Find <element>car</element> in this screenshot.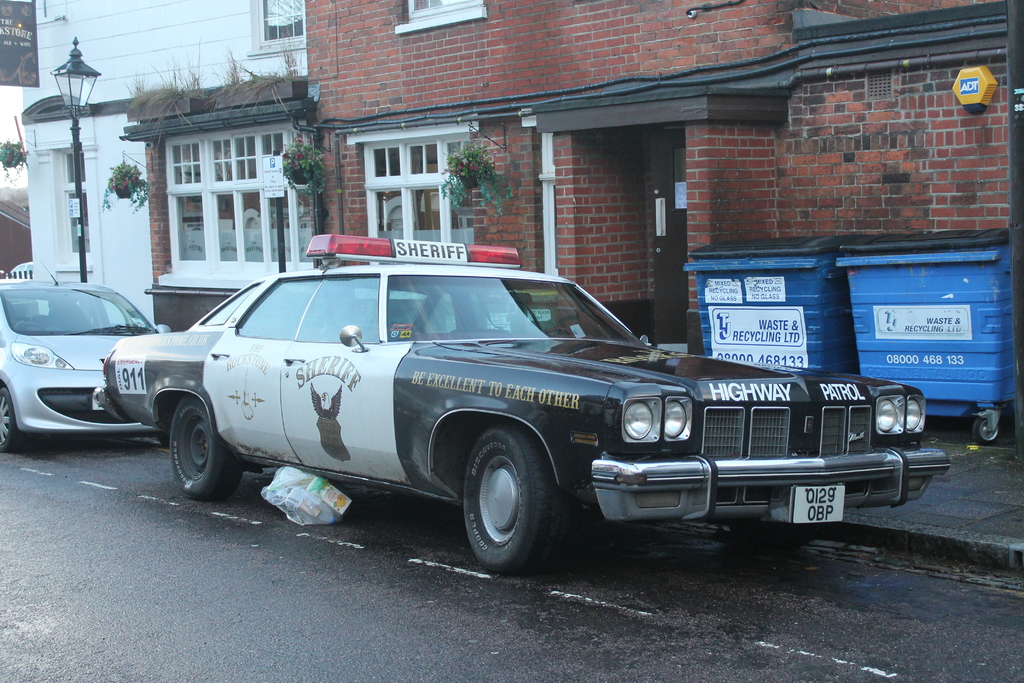
The bounding box for <element>car</element> is bbox=[0, 264, 164, 456].
